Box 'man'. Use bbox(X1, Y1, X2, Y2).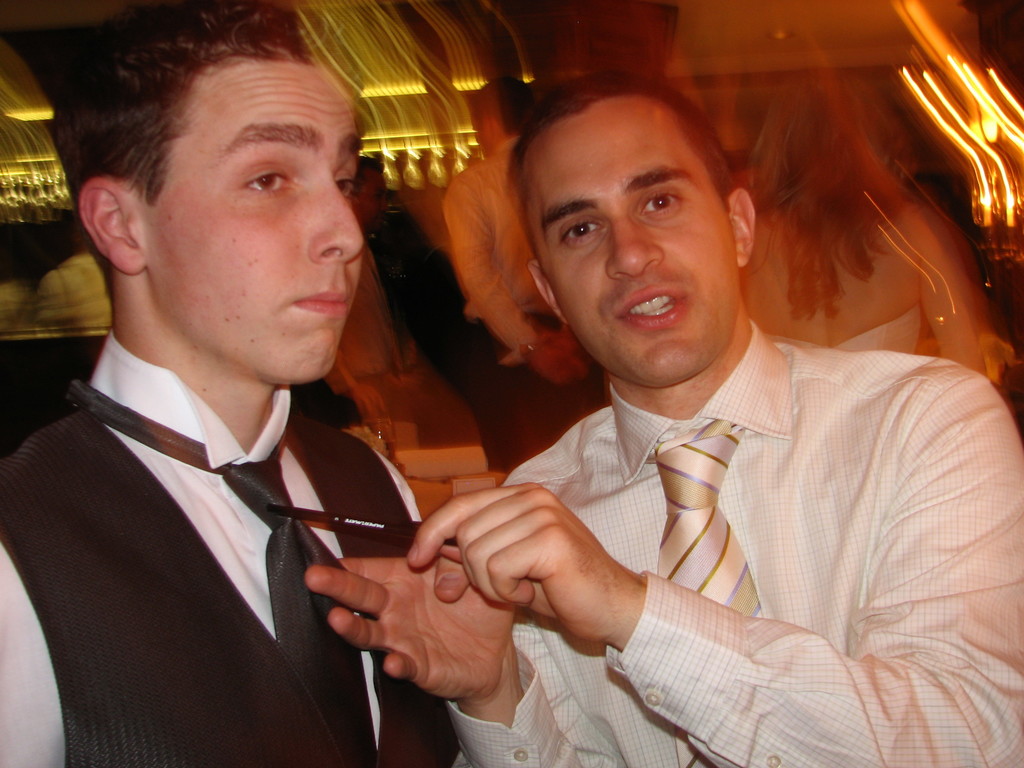
bbox(304, 71, 1023, 767).
